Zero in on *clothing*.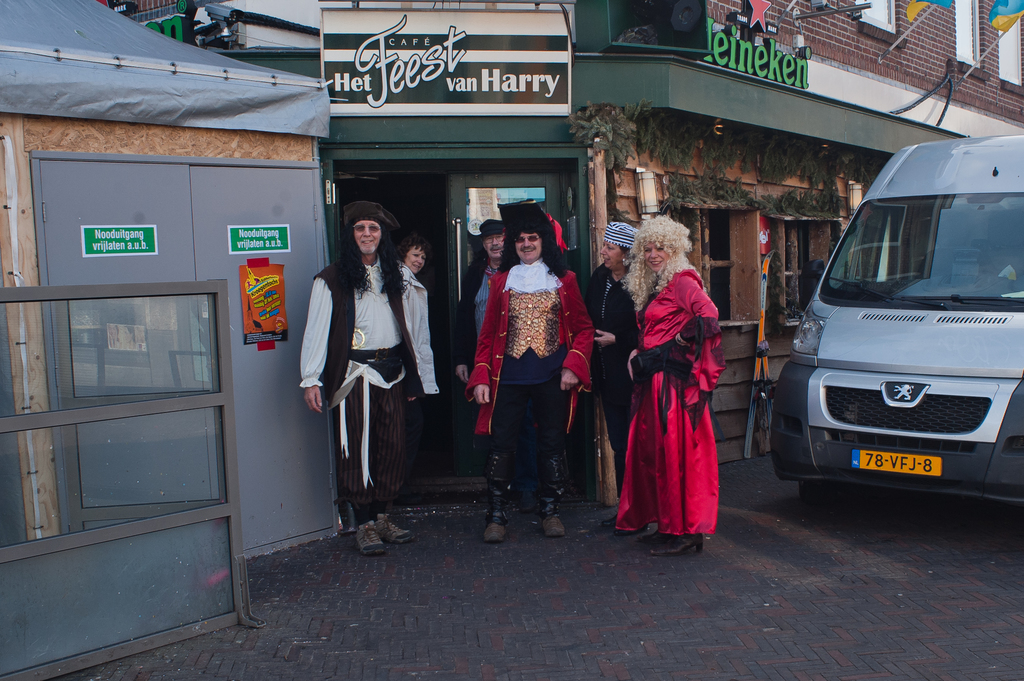
Zeroed in: 463, 265, 497, 469.
